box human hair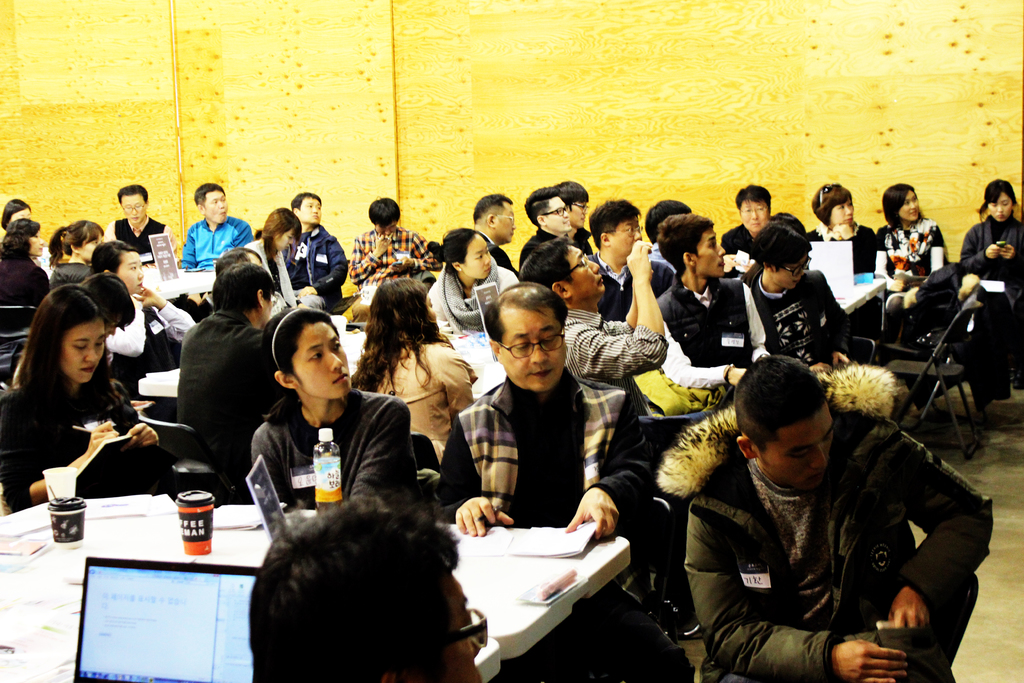
rect(658, 211, 718, 270)
